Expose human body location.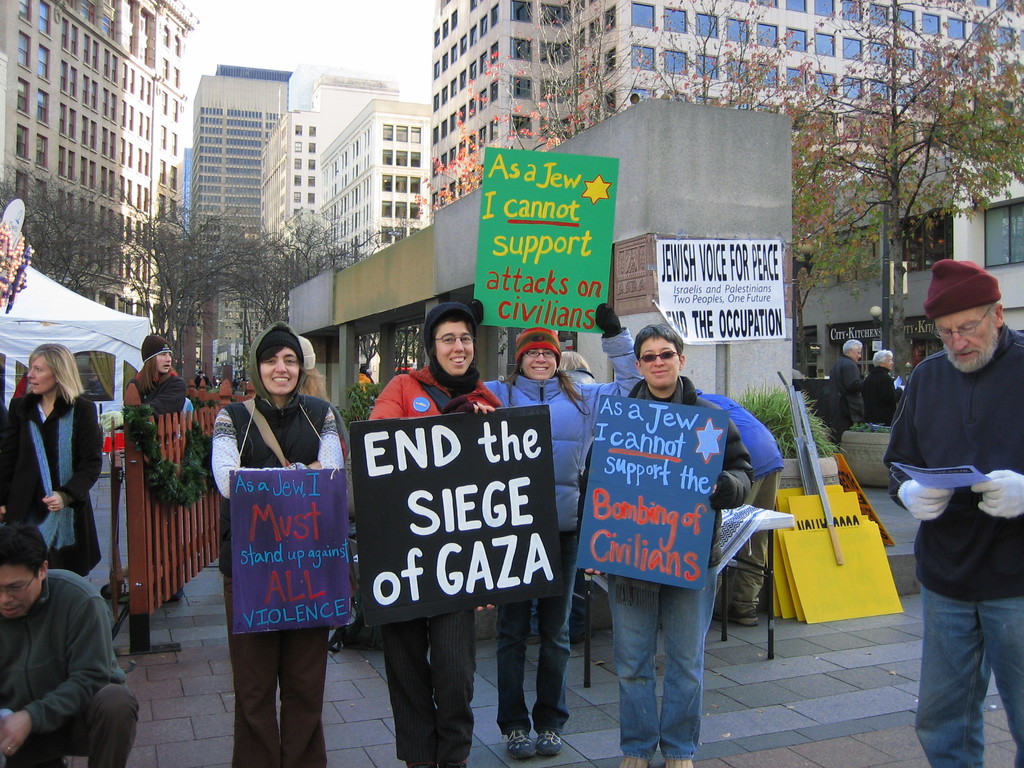
Exposed at locate(694, 389, 782, 630).
